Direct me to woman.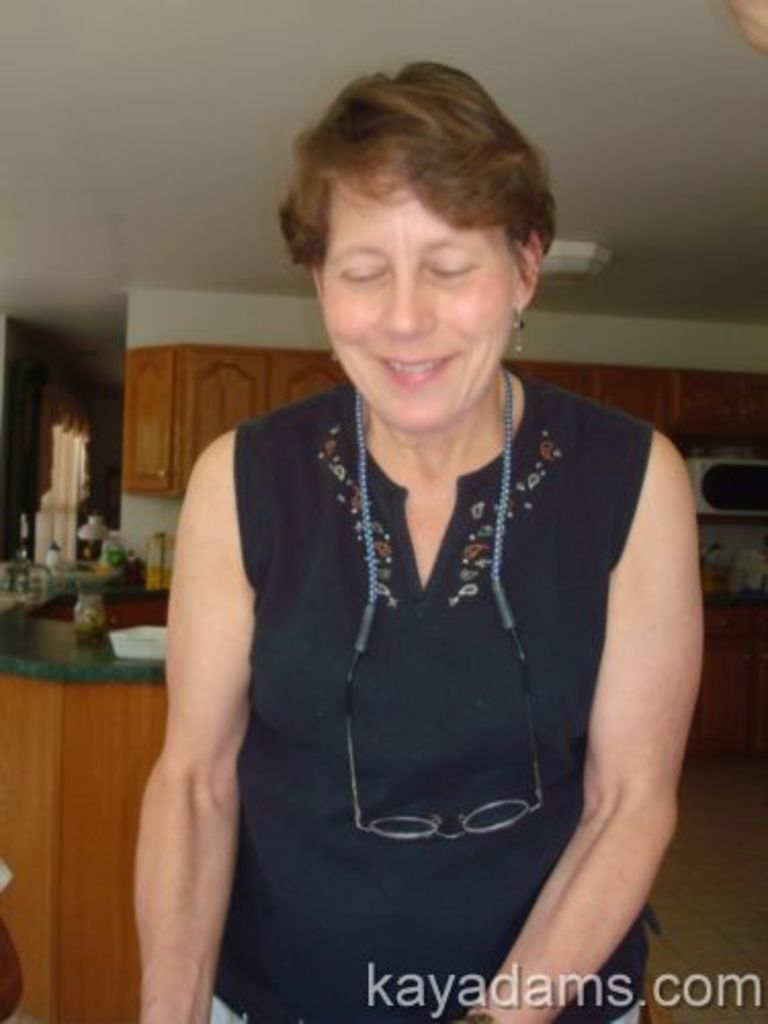
Direction: 139, 66, 702, 987.
